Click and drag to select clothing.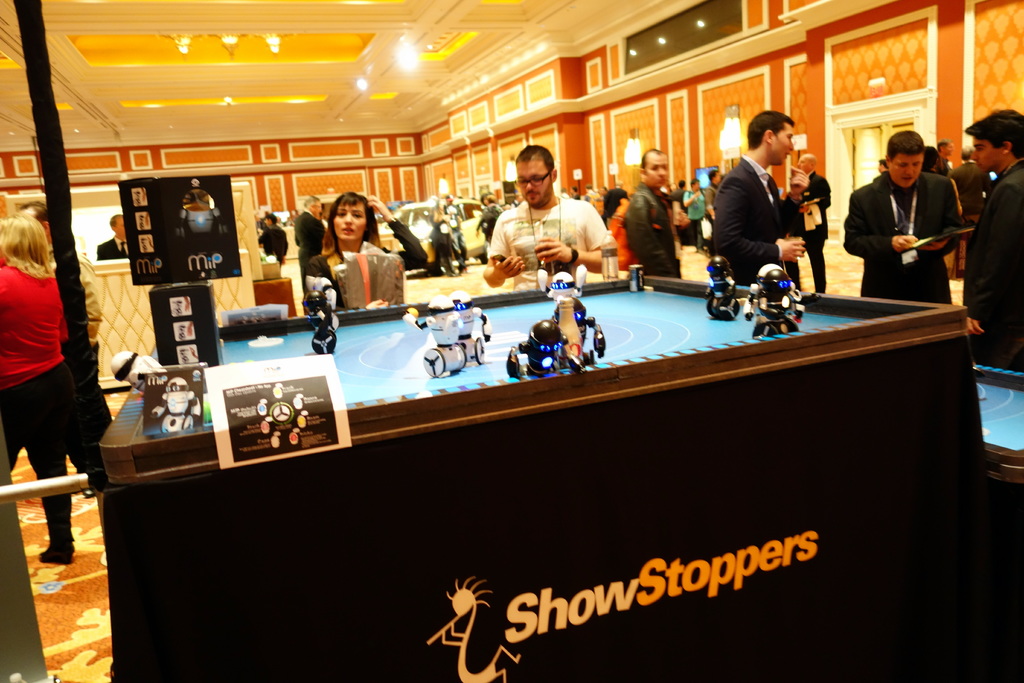
Selection: region(489, 197, 612, 286).
